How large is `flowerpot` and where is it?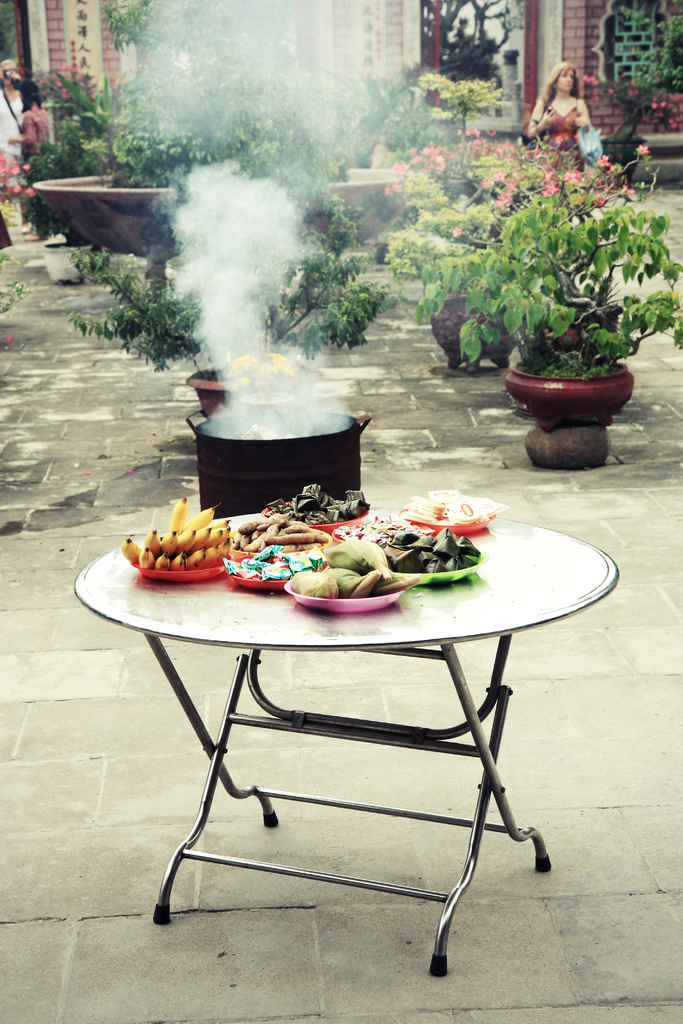
Bounding box: region(183, 357, 322, 420).
